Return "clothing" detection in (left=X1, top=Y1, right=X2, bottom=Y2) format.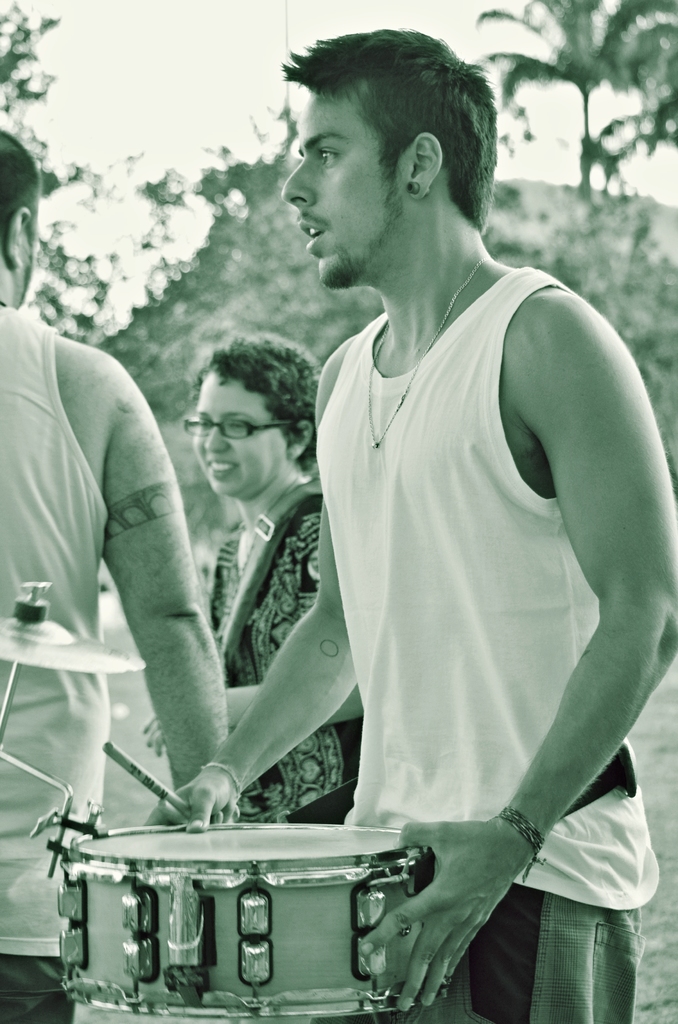
(left=0, top=307, right=111, bottom=1023).
